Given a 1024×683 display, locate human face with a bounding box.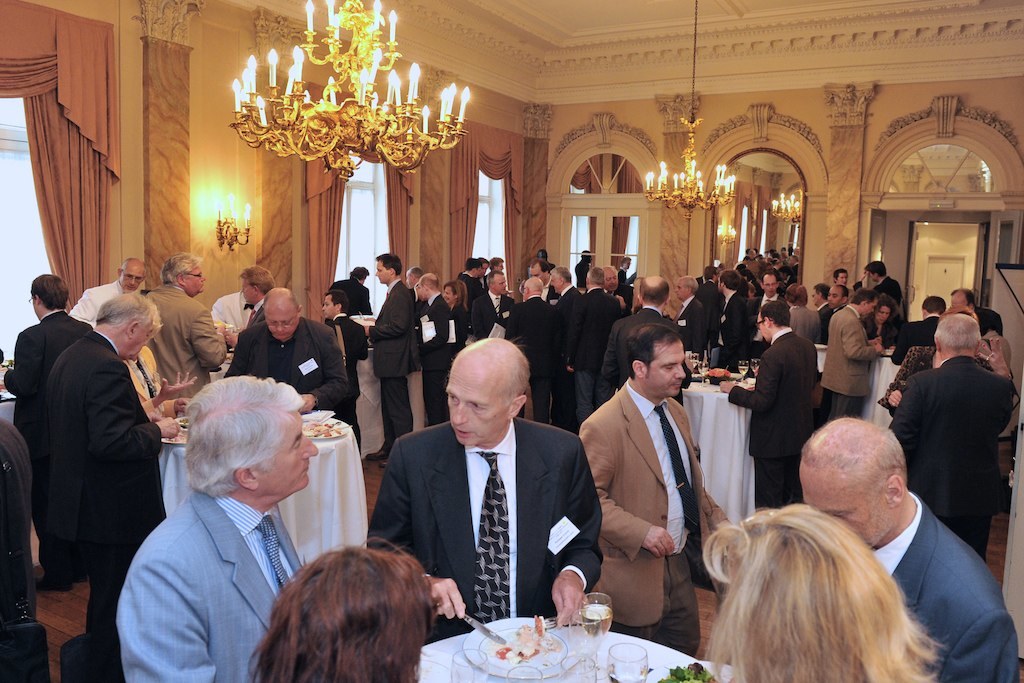
Located: pyautogui.locateOnScreen(475, 266, 483, 276).
